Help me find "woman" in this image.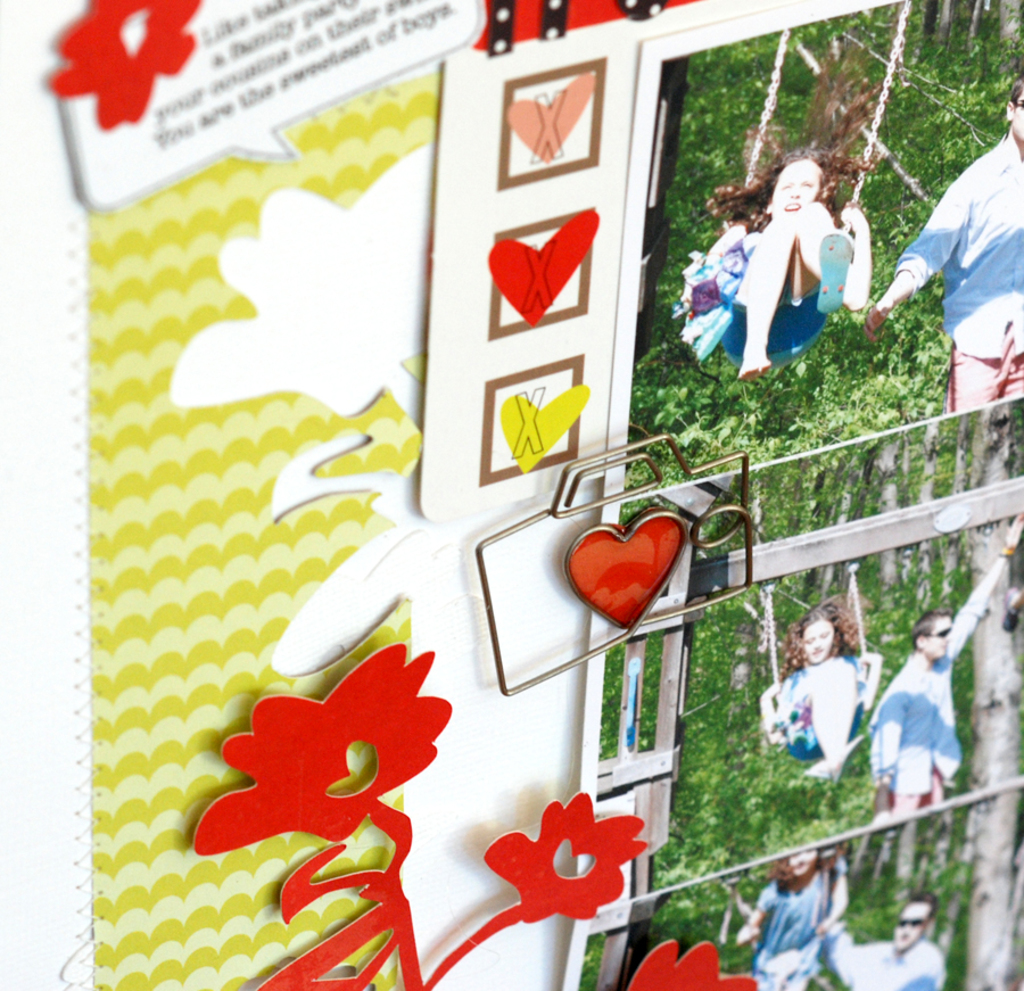
Found it: [left=726, top=851, right=851, bottom=990].
